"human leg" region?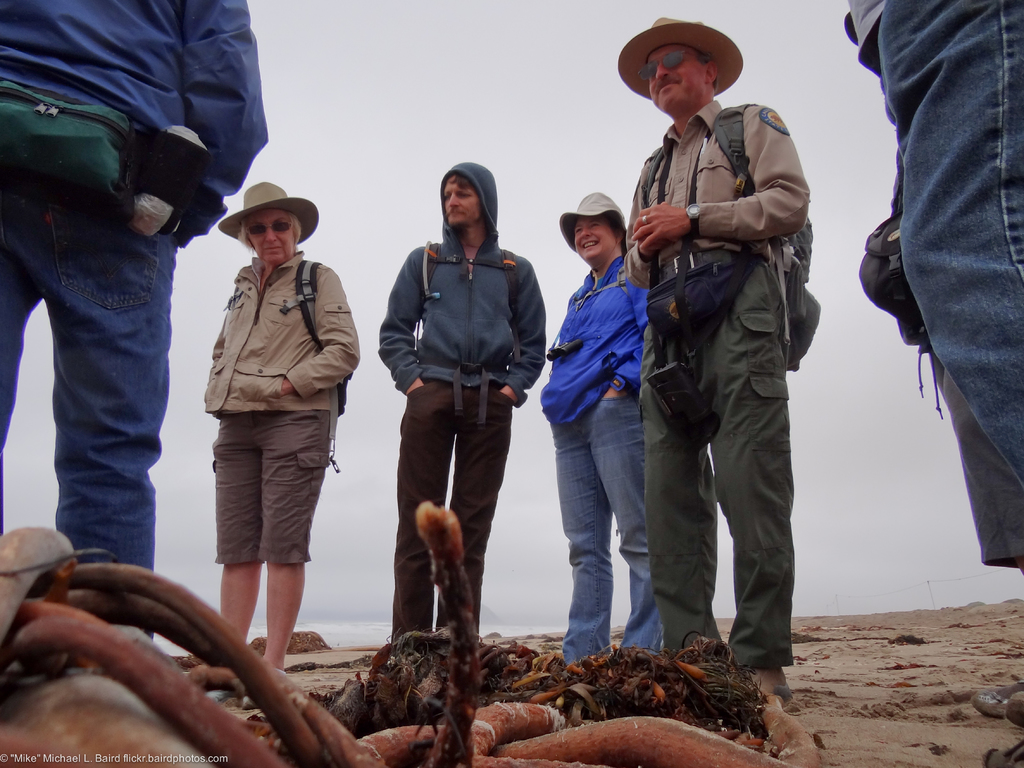
crop(257, 404, 337, 671)
